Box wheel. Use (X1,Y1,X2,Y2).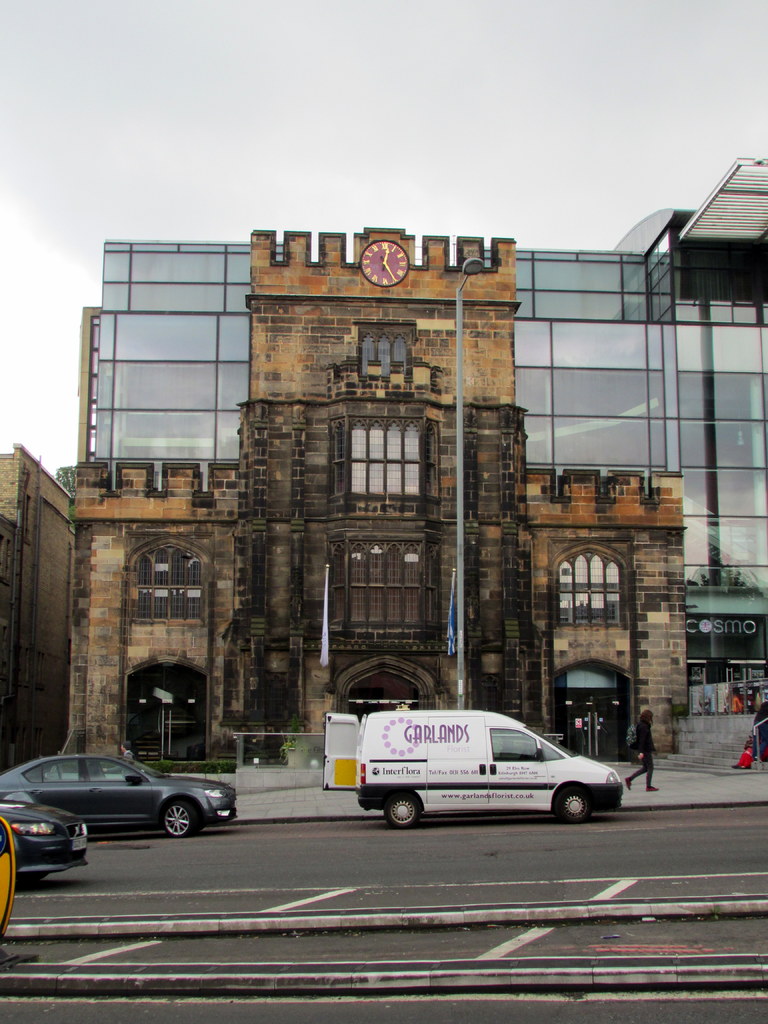
(386,794,415,829).
